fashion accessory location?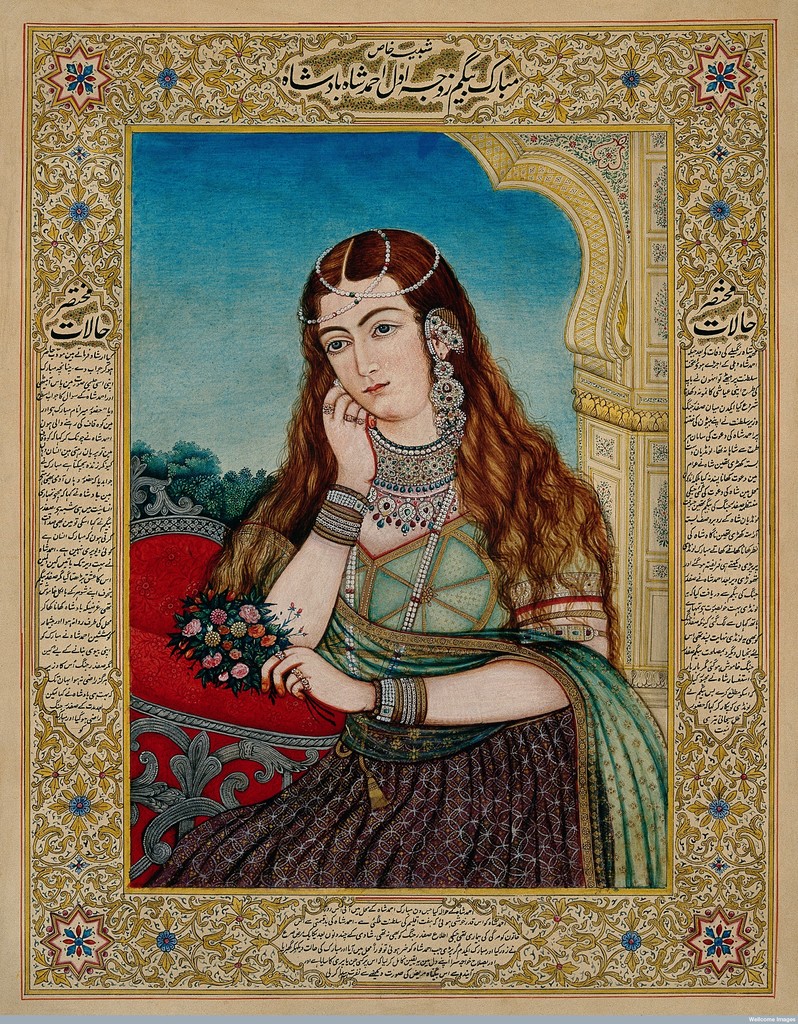
bbox(293, 227, 440, 325)
